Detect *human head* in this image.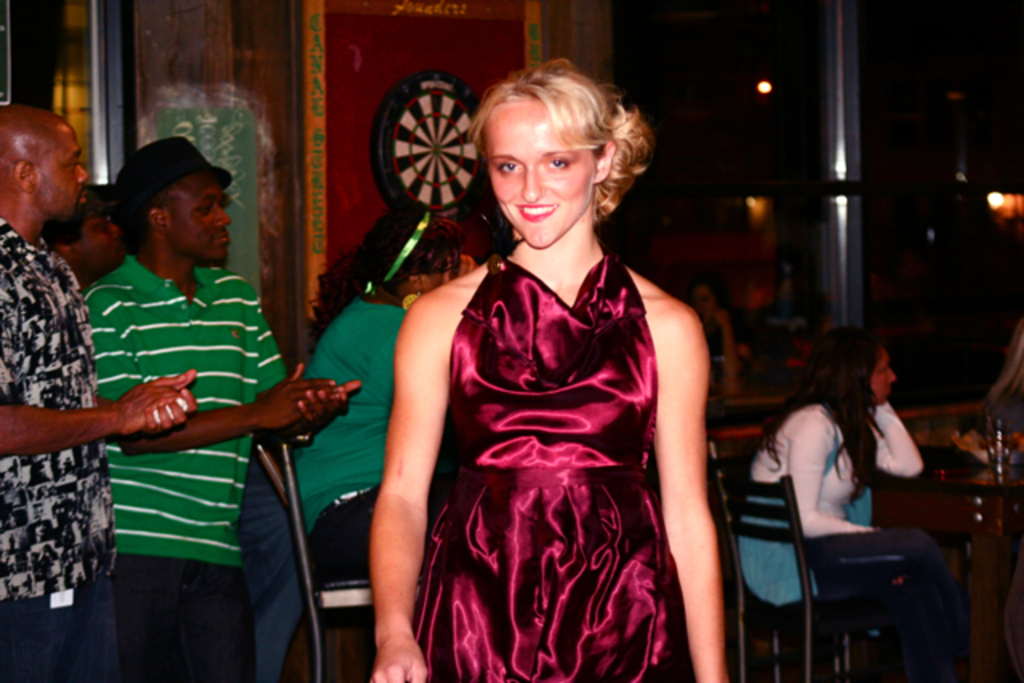
Detection: {"left": 104, "top": 133, "right": 235, "bottom": 266}.
